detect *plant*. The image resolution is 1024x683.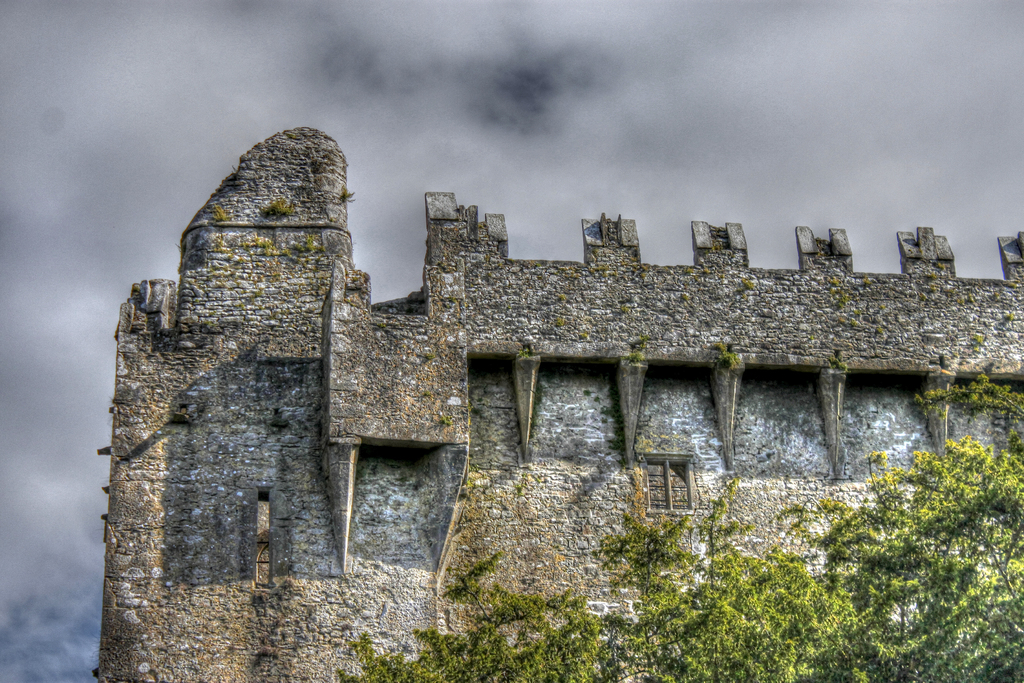
(left=518, top=333, right=541, bottom=362).
